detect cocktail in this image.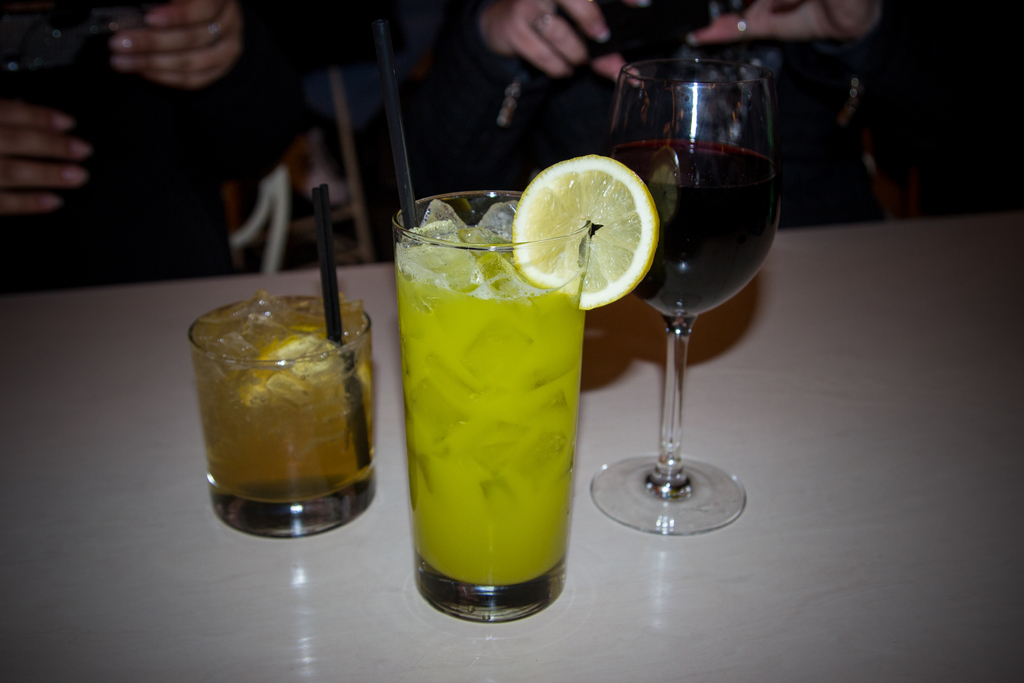
Detection: bbox=[593, 40, 780, 539].
